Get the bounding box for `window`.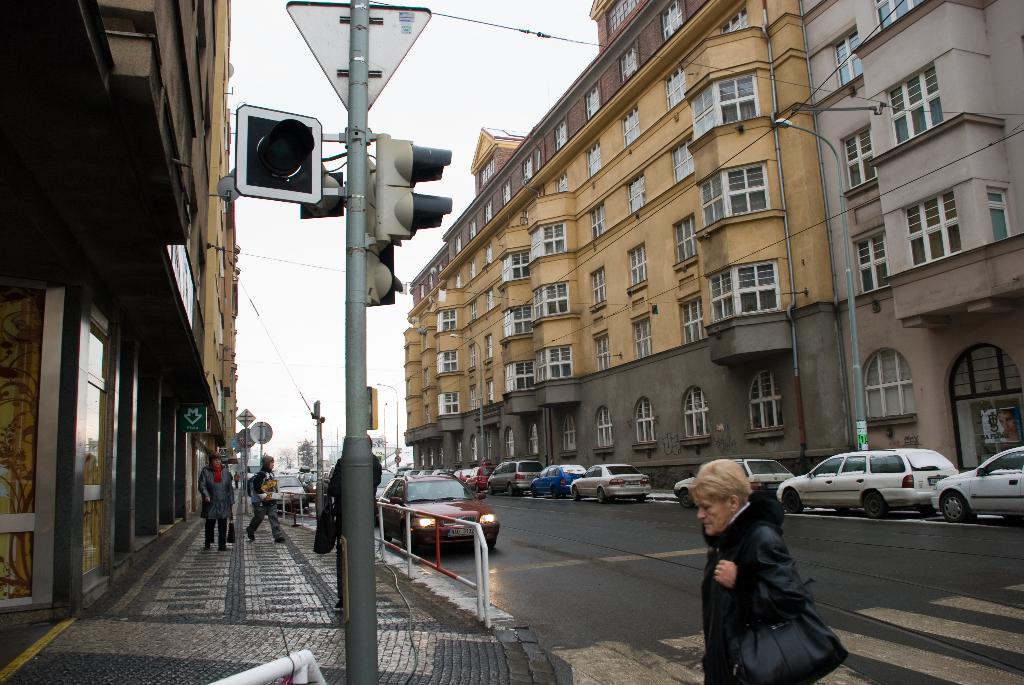
[527, 220, 568, 267].
